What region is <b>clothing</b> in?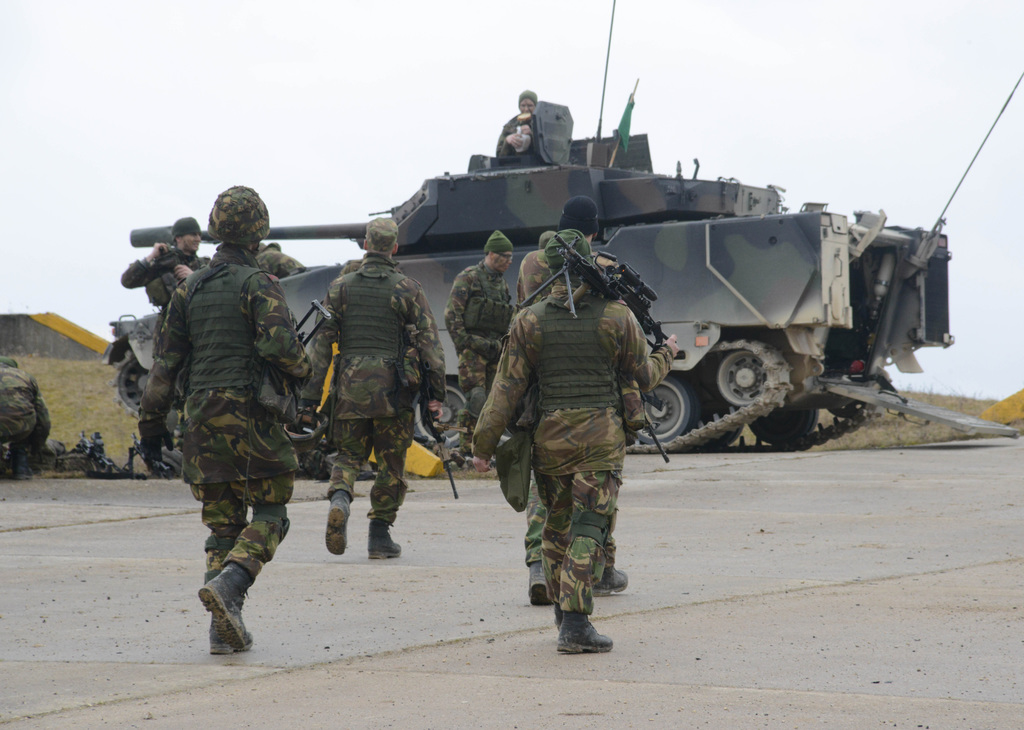
(left=445, top=258, right=513, bottom=456).
